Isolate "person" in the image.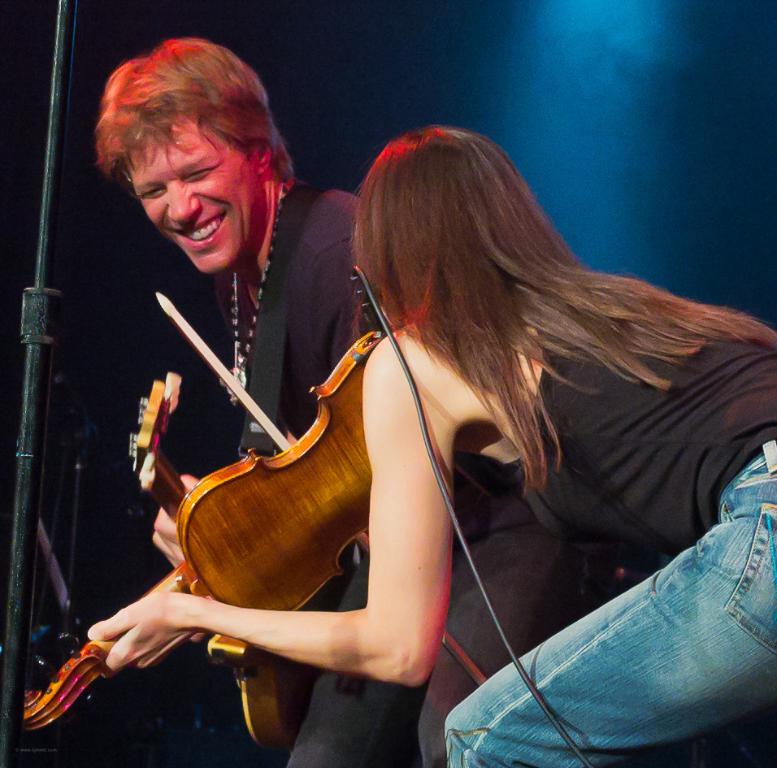
Isolated region: 85 123 776 767.
